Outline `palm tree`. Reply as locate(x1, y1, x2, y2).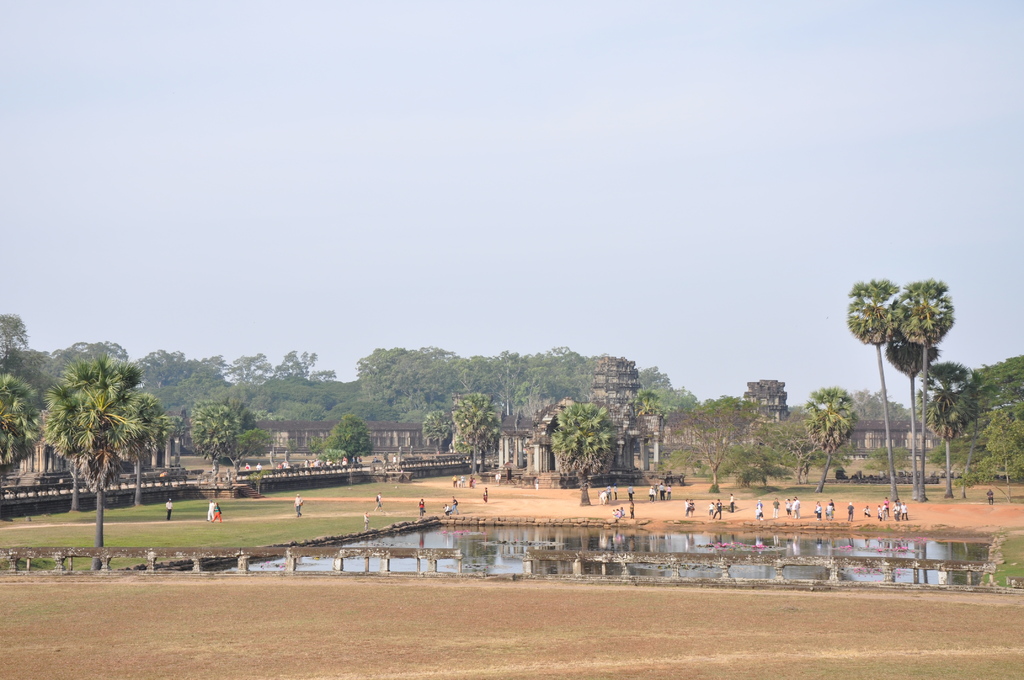
locate(855, 280, 900, 489).
